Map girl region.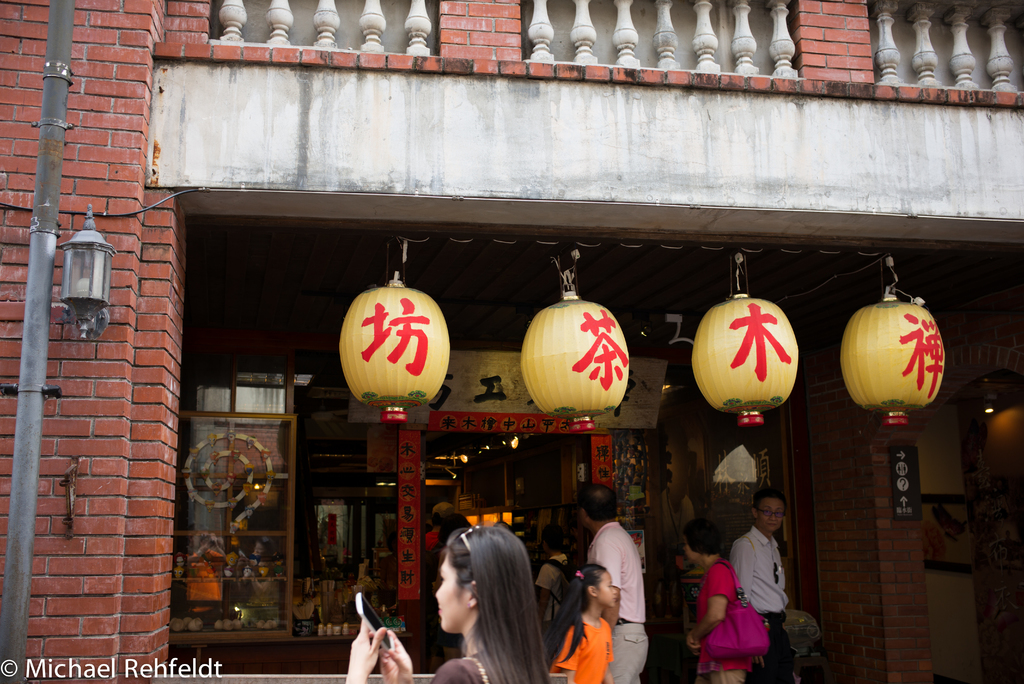
Mapped to select_region(548, 561, 616, 683).
